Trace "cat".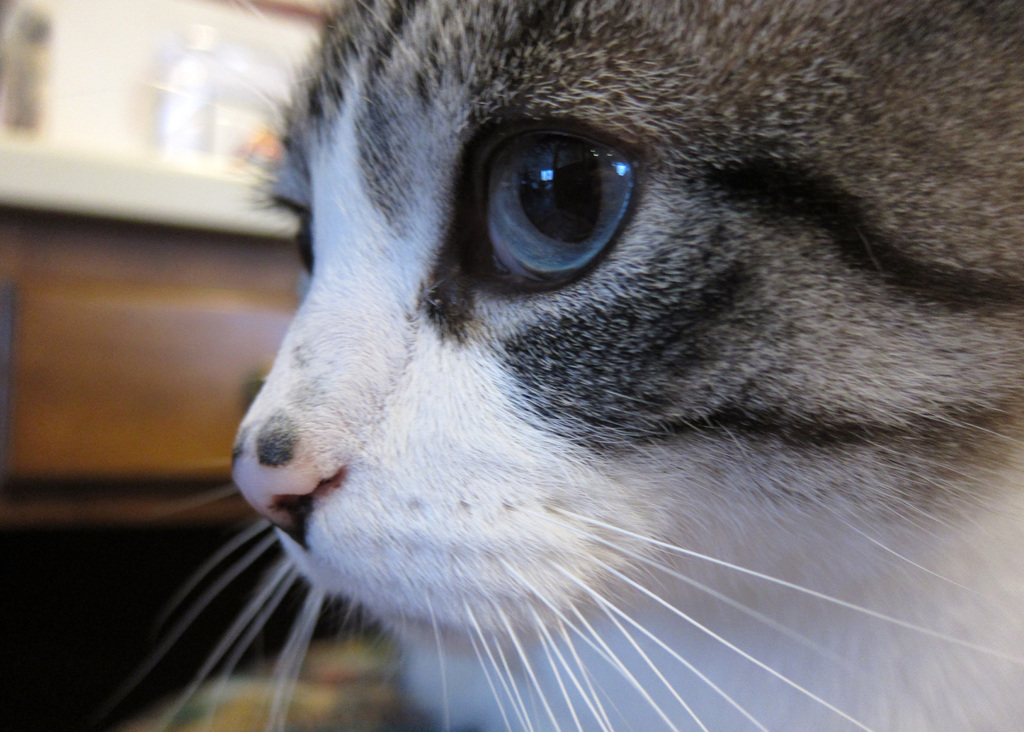
Traced to region(150, 0, 1020, 731).
